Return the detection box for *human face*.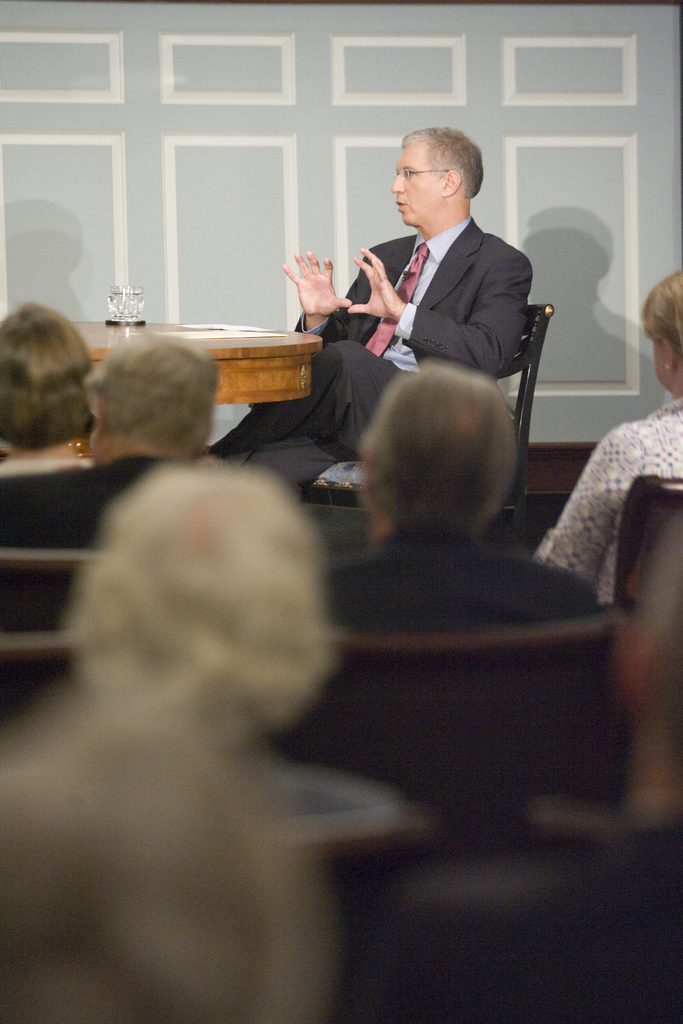
pyautogui.locateOnScreen(391, 142, 434, 225).
